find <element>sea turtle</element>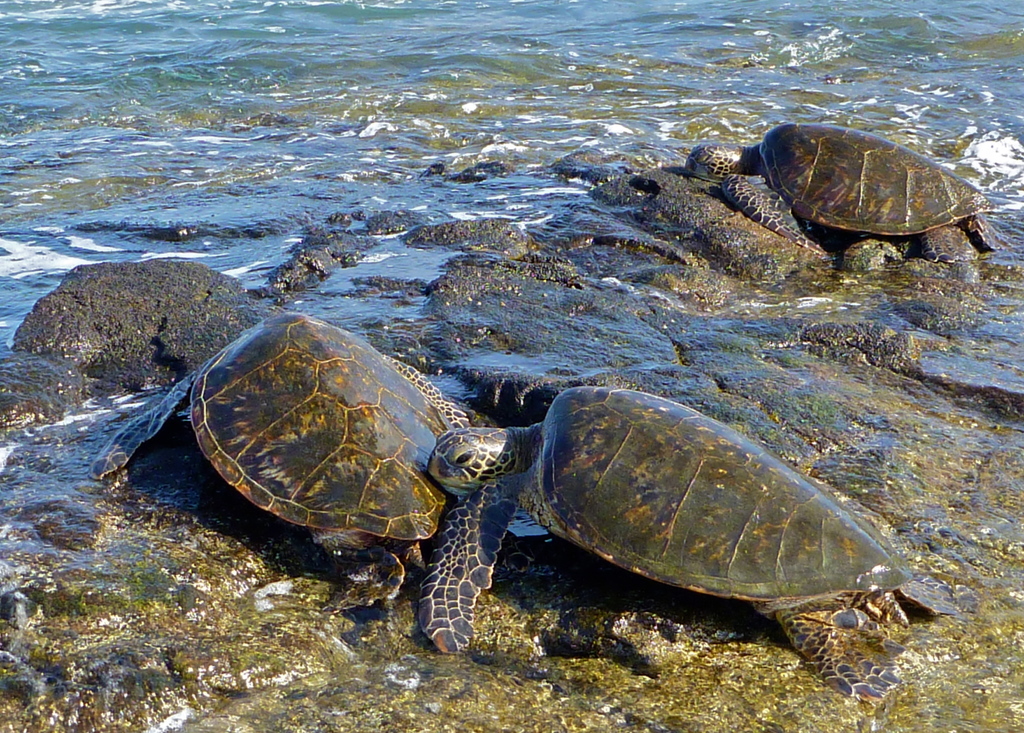
select_region(675, 120, 991, 277)
